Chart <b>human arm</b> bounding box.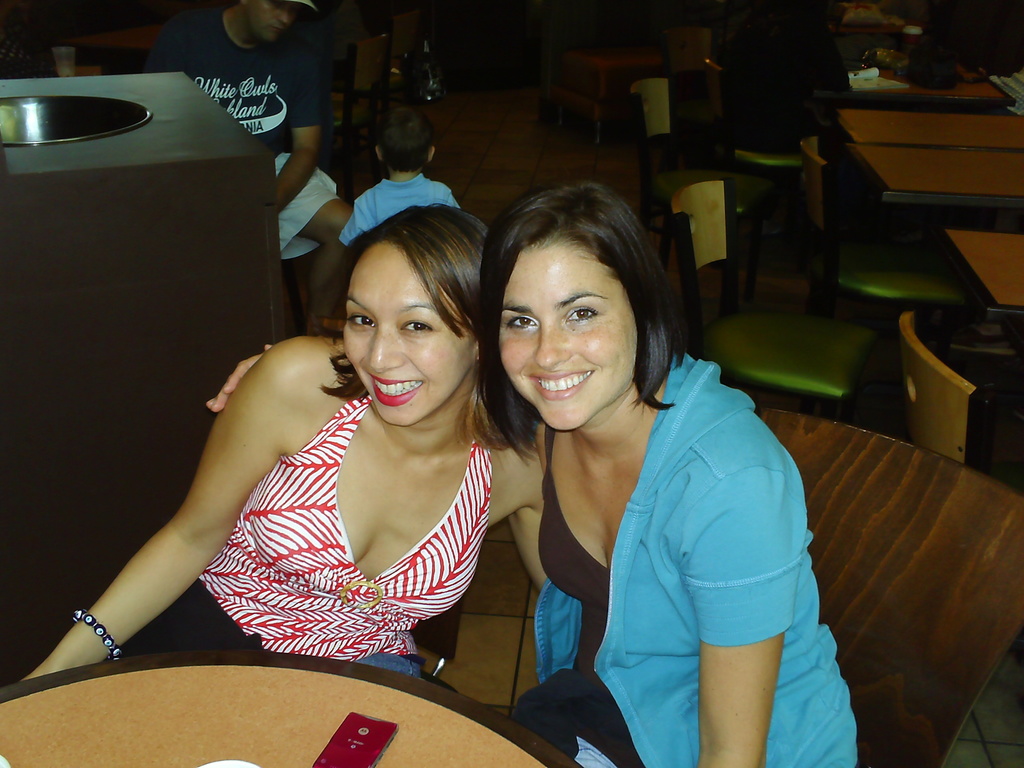
Charted: select_region(506, 431, 556, 598).
